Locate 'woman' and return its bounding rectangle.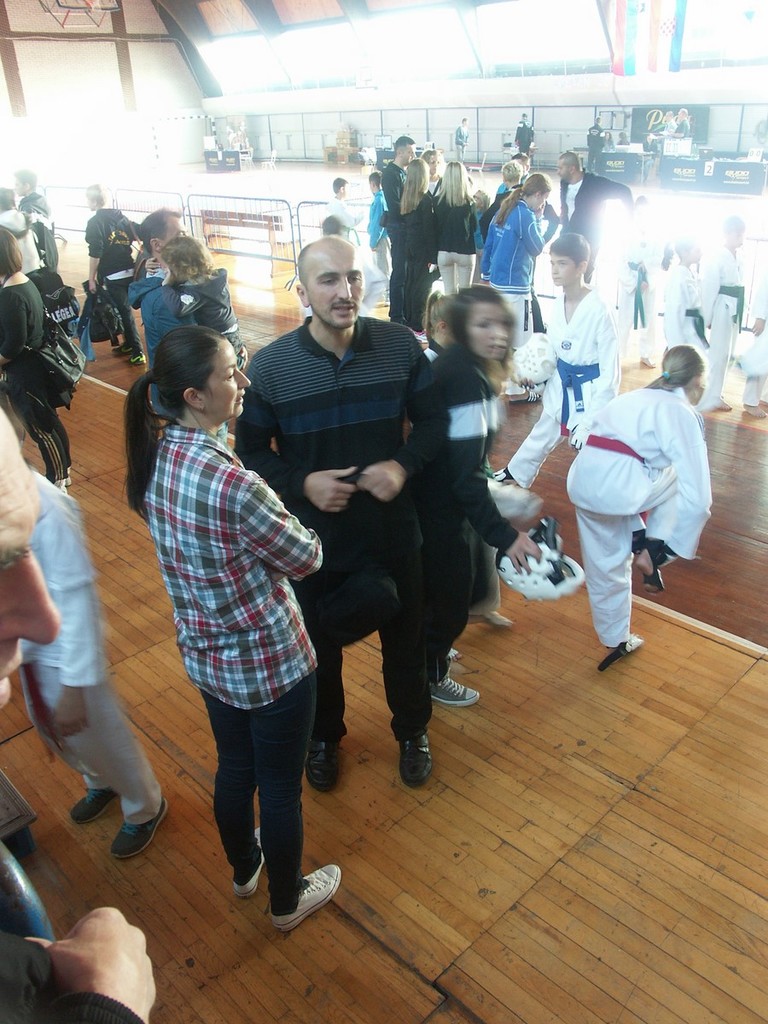
rect(475, 169, 551, 402).
